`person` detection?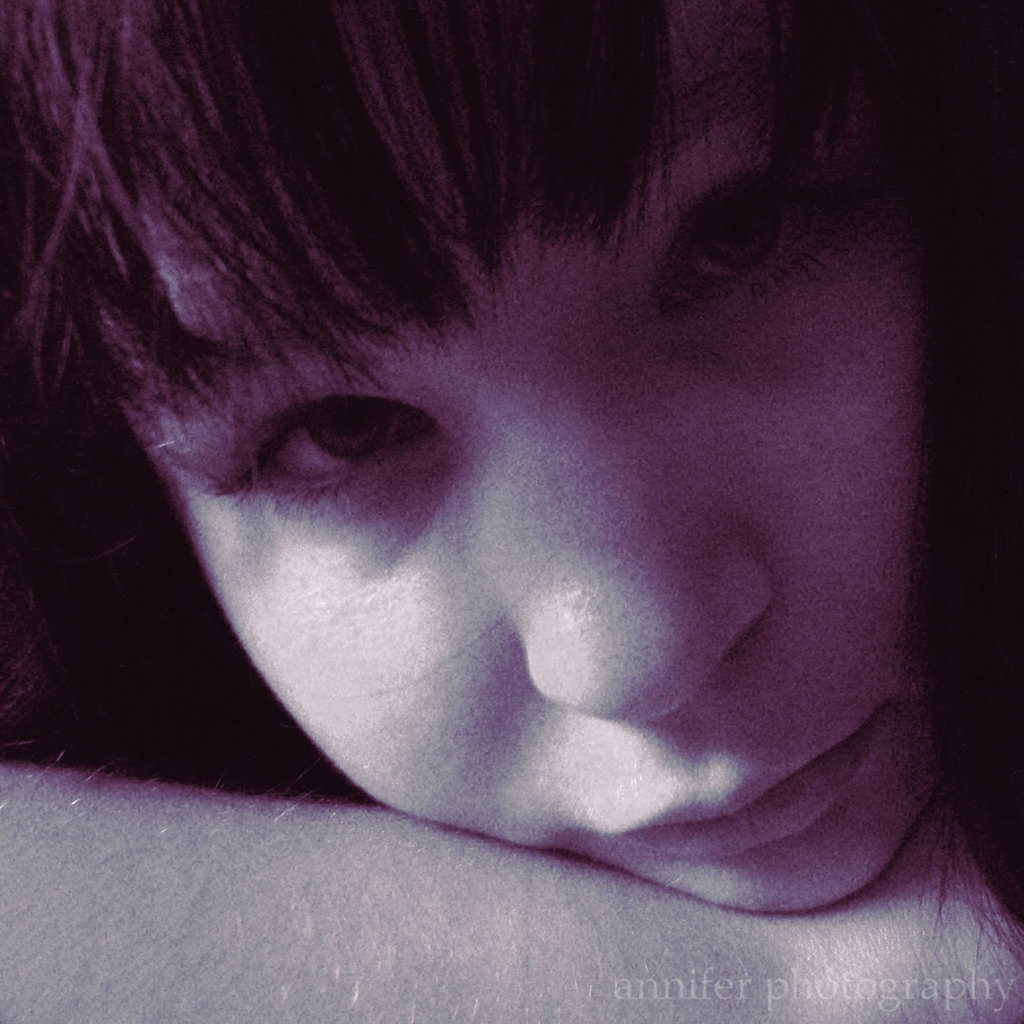
x1=0 y1=0 x2=1023 y2=1023
